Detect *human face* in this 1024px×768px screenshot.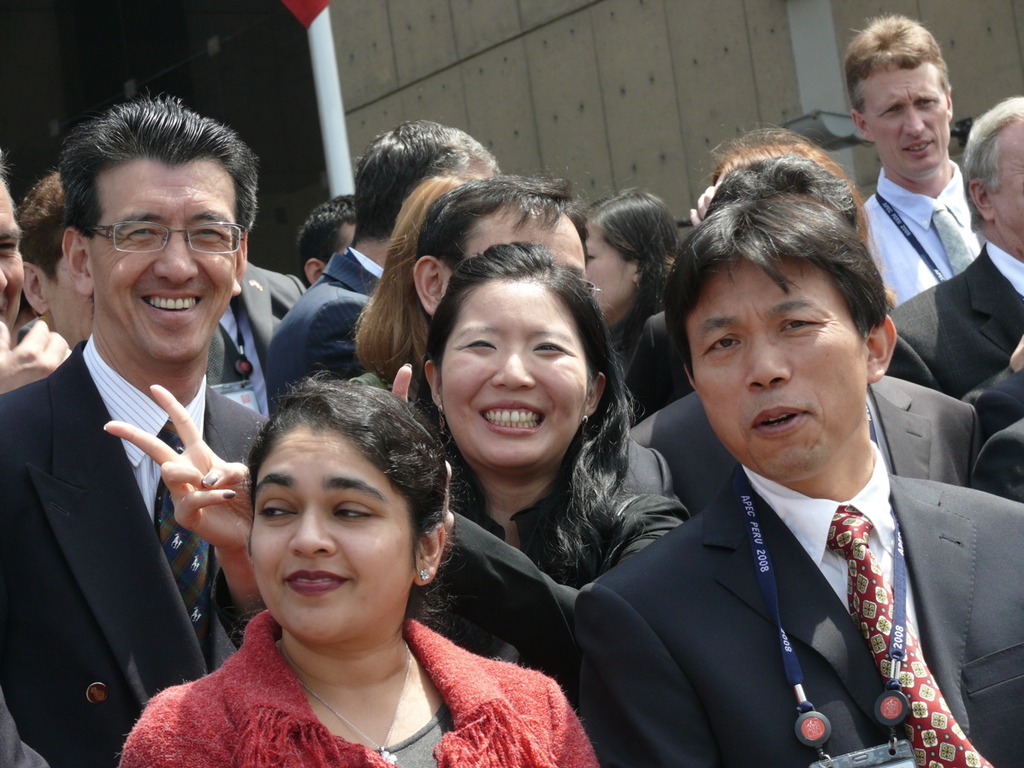
Detection: (48,250,96,352).
